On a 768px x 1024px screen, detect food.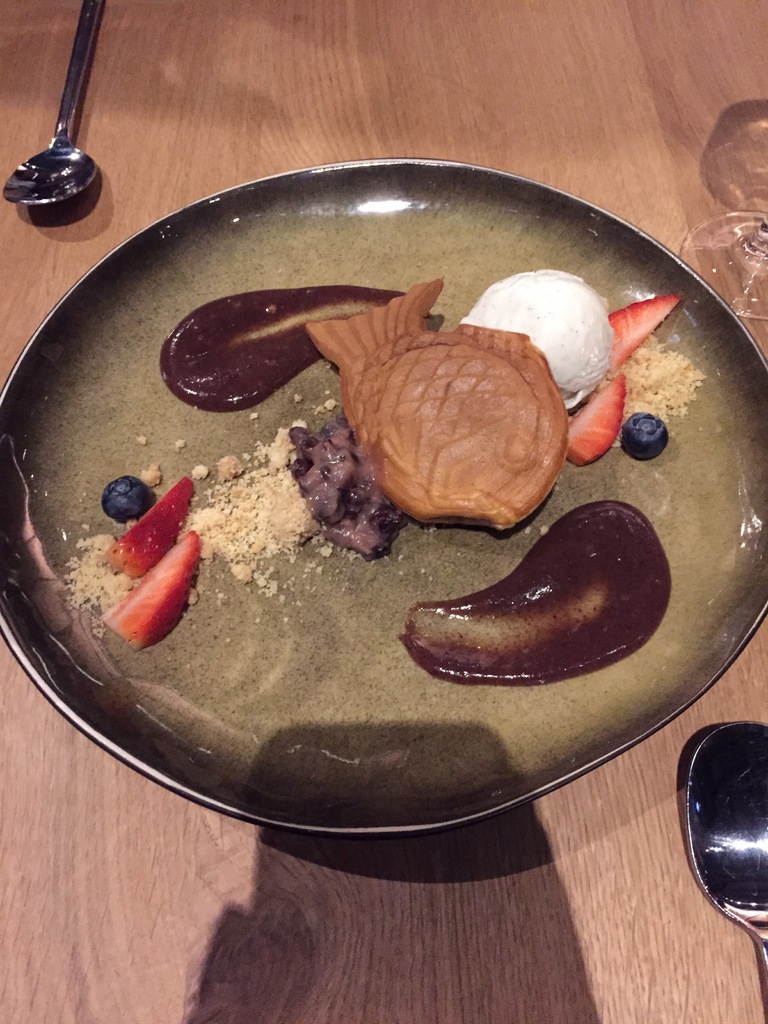
locate(248, 296, 573, 540).
